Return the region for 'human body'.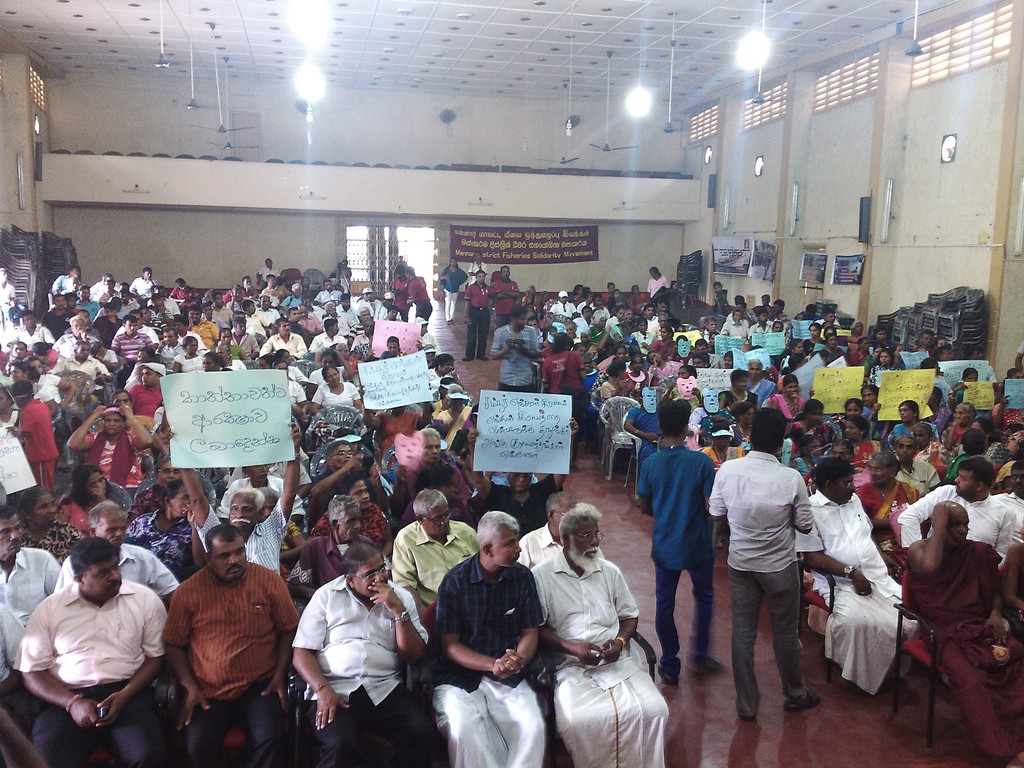
crop(899, 490, 1023, 766).
